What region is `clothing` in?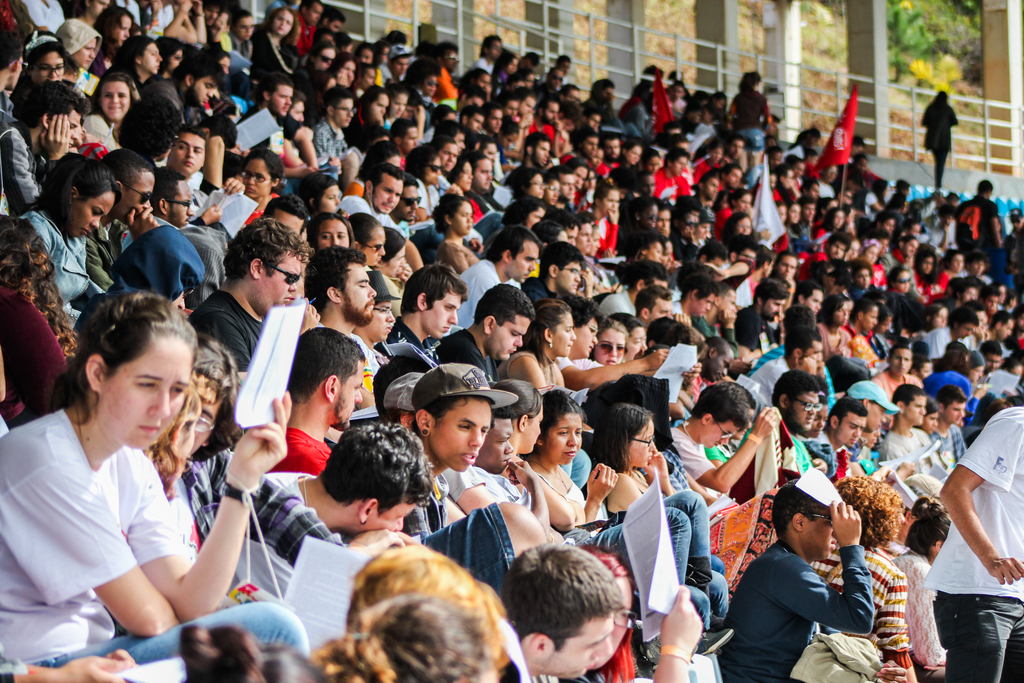
[454,318,497,383].
